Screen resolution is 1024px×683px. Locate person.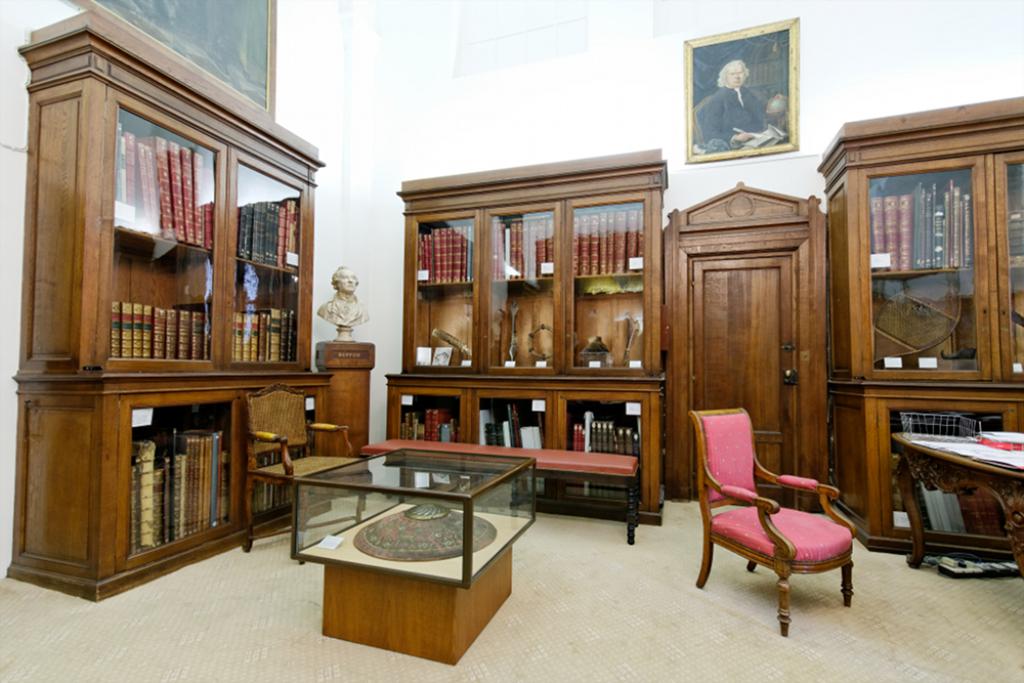
[left=316, top=263, right=364, bottom=318].
